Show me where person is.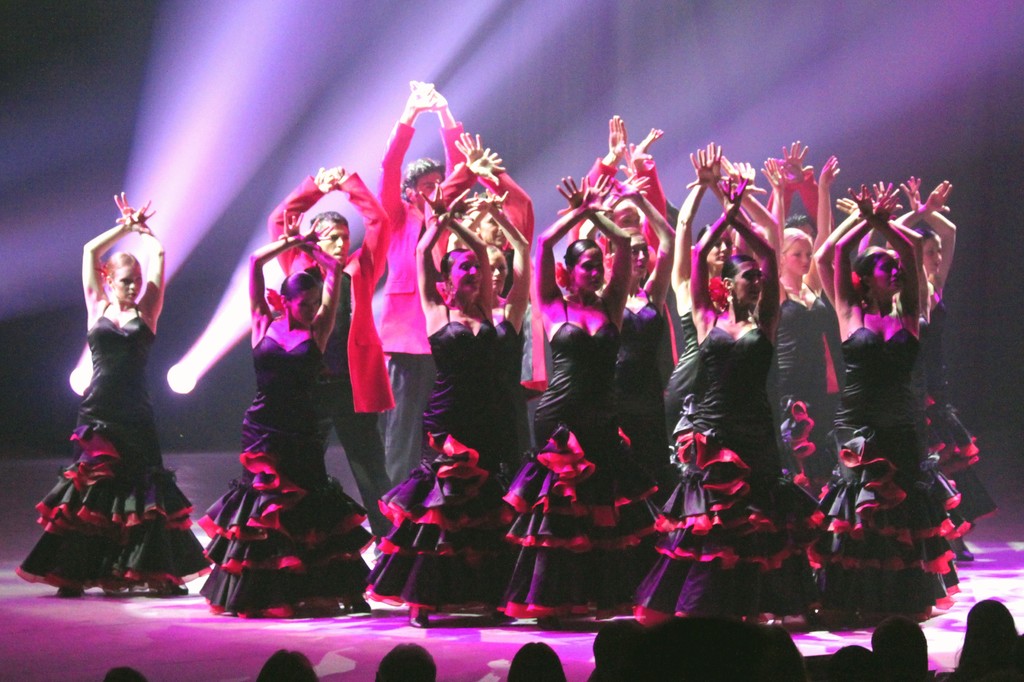
person is at x1=9 y1=187 x2=204 y2=599.
